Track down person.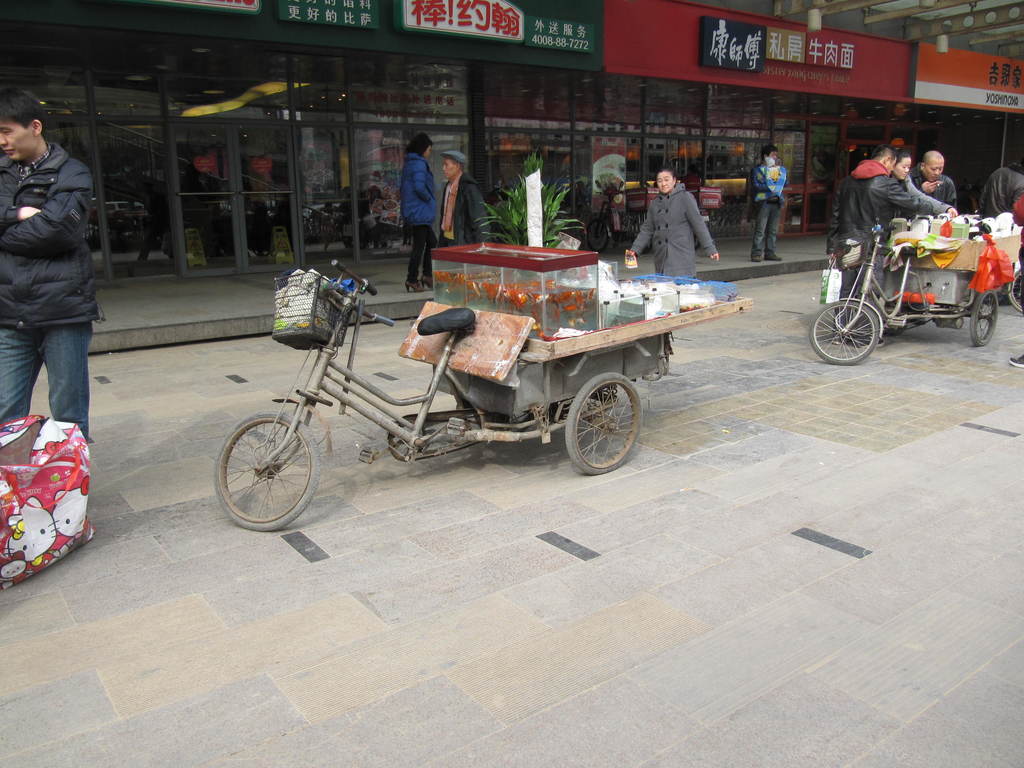
Tracked to box=[1008, 188, 1023, 366].
